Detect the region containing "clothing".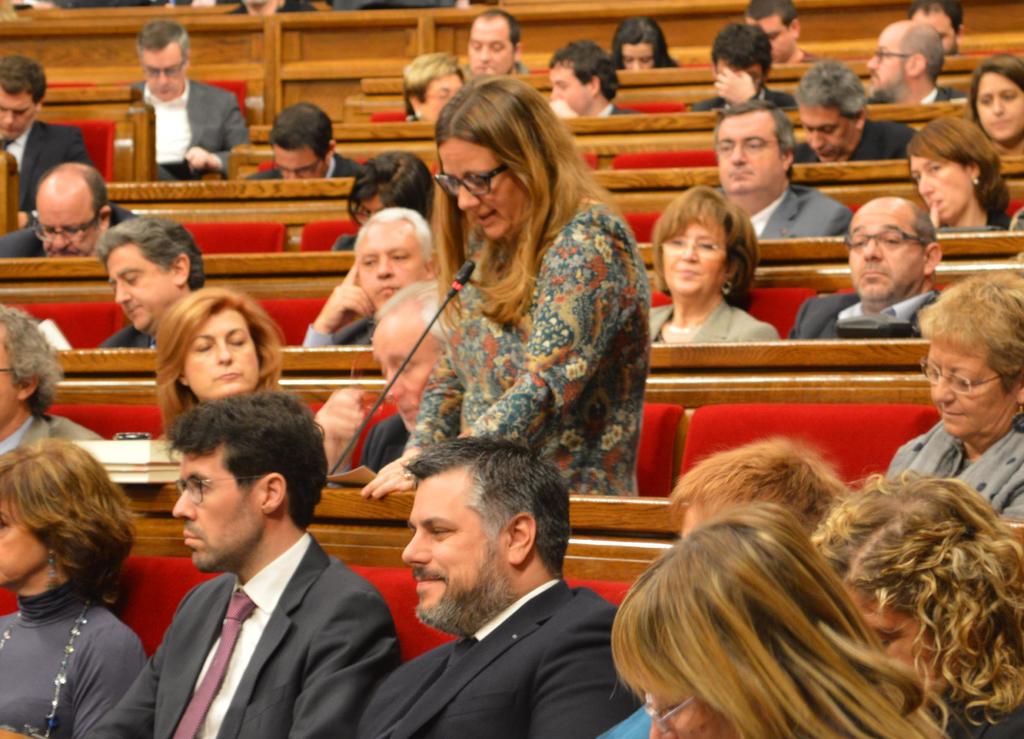
[127, 78, 253, 182].
